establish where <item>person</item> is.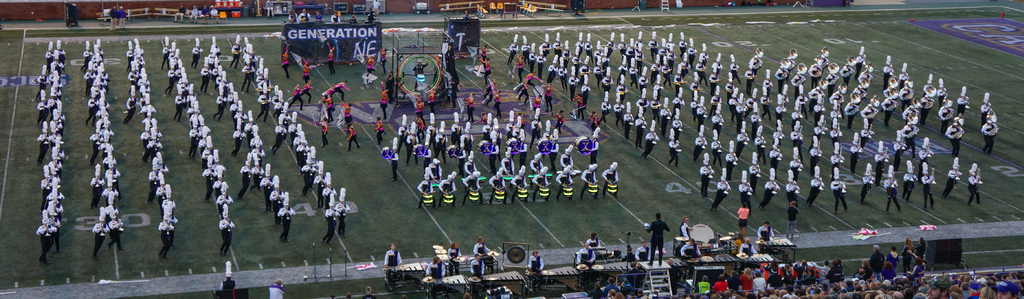
Established at 288/12/298/25.
